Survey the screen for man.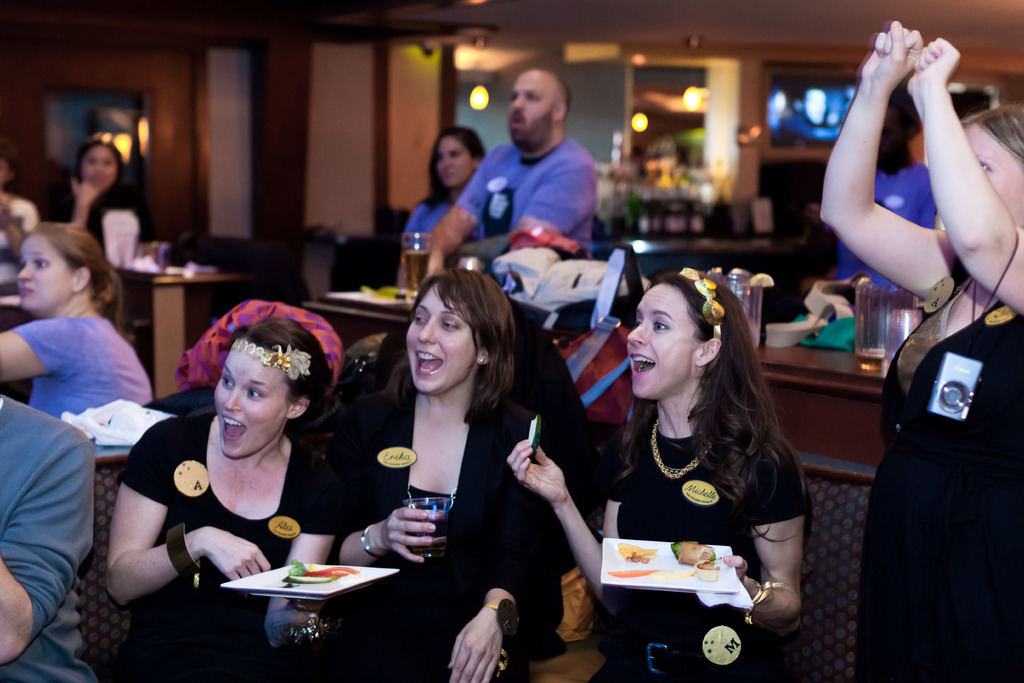
Survey found: [x1=0, y1=386, x2=90, y2=682].
